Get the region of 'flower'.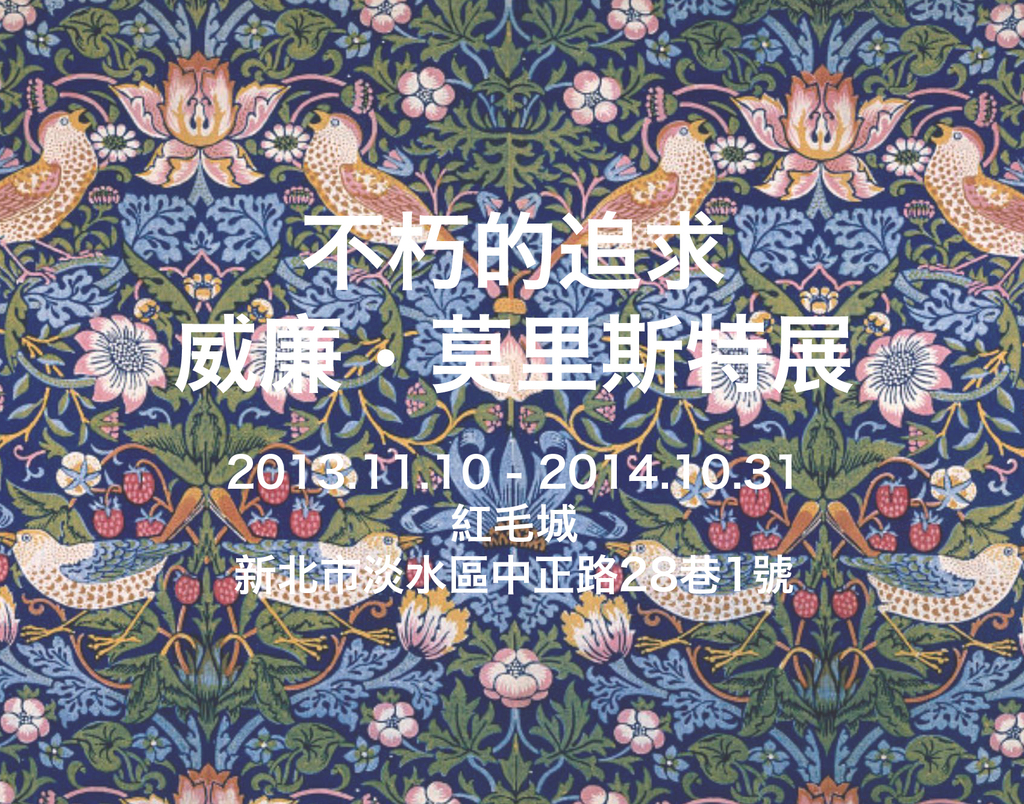
select_region(980, 705, 1023, 764).
